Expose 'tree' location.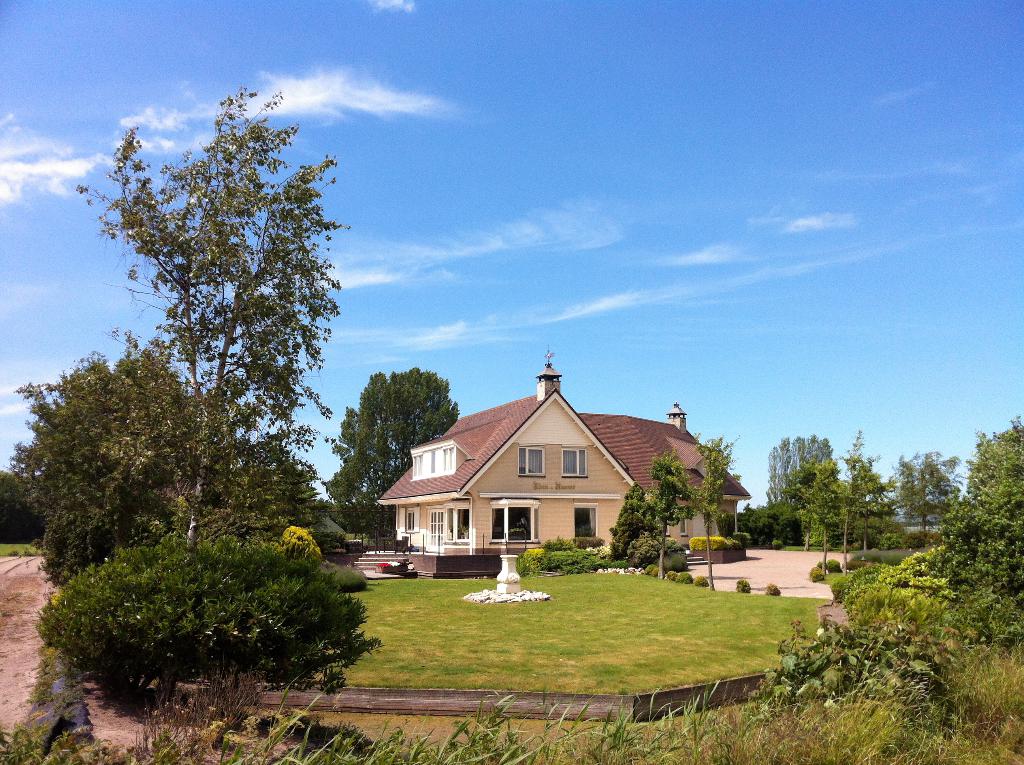
Exposed at (x1=668, y1=433, x2=736, y2=593).
